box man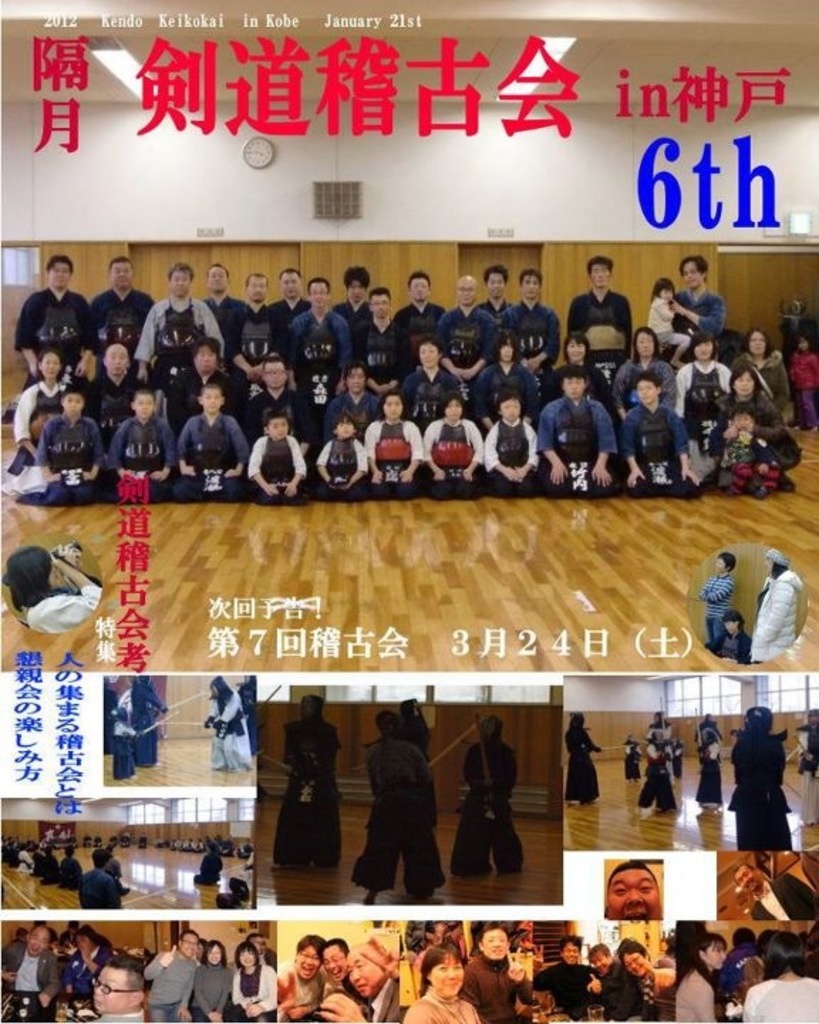
<bbox>533, 930, 599, 1023</bbox>
